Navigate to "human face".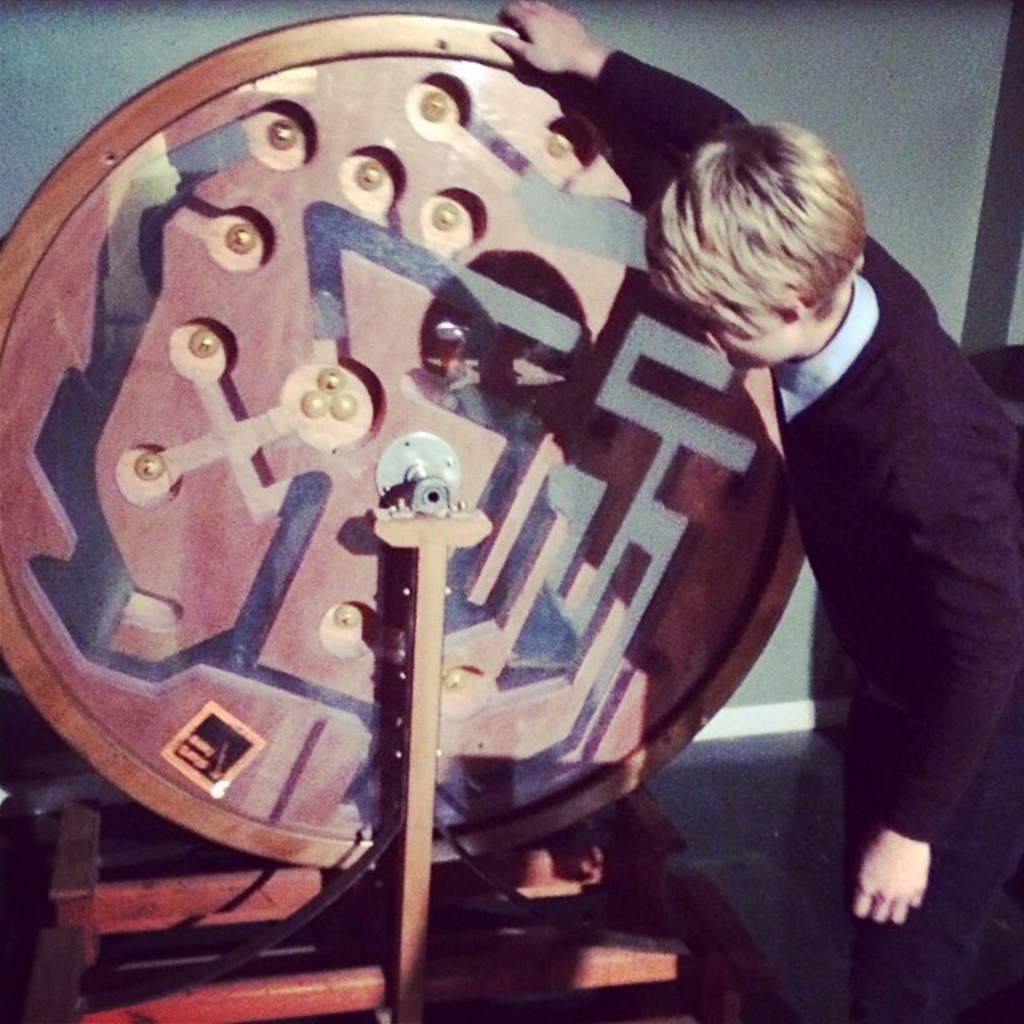
Navigation target: rect(690, 312, 784, 373).
